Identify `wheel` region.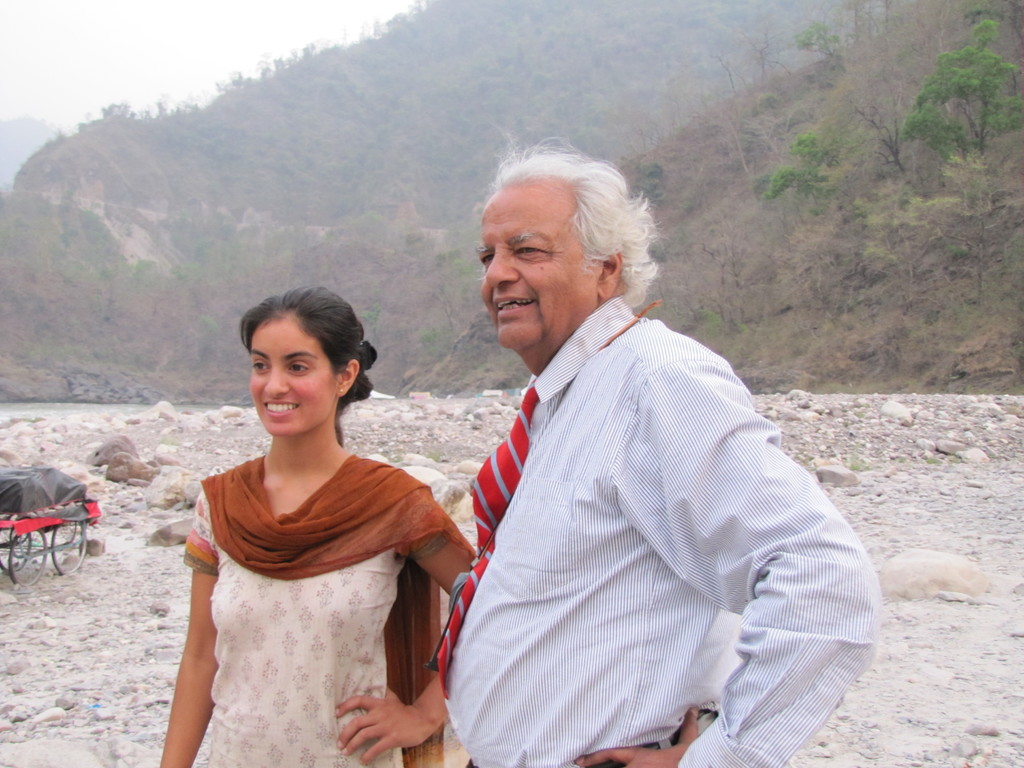
Region: [left=54, top=522, right=87, bottom=573].
